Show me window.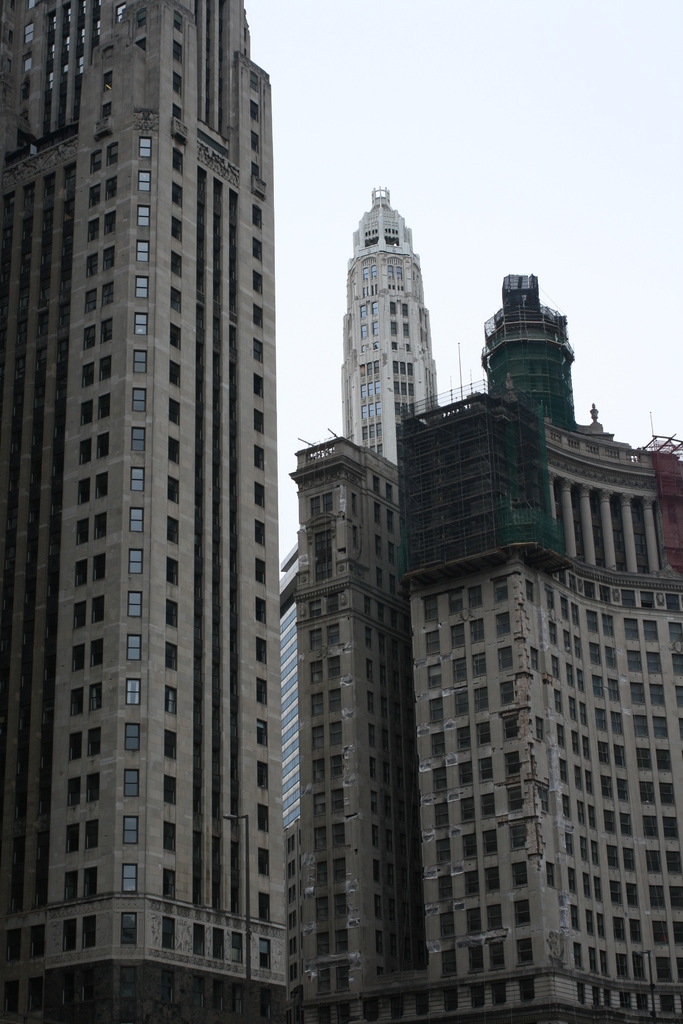
window is here: Rect(662, 812, 682, 836).
